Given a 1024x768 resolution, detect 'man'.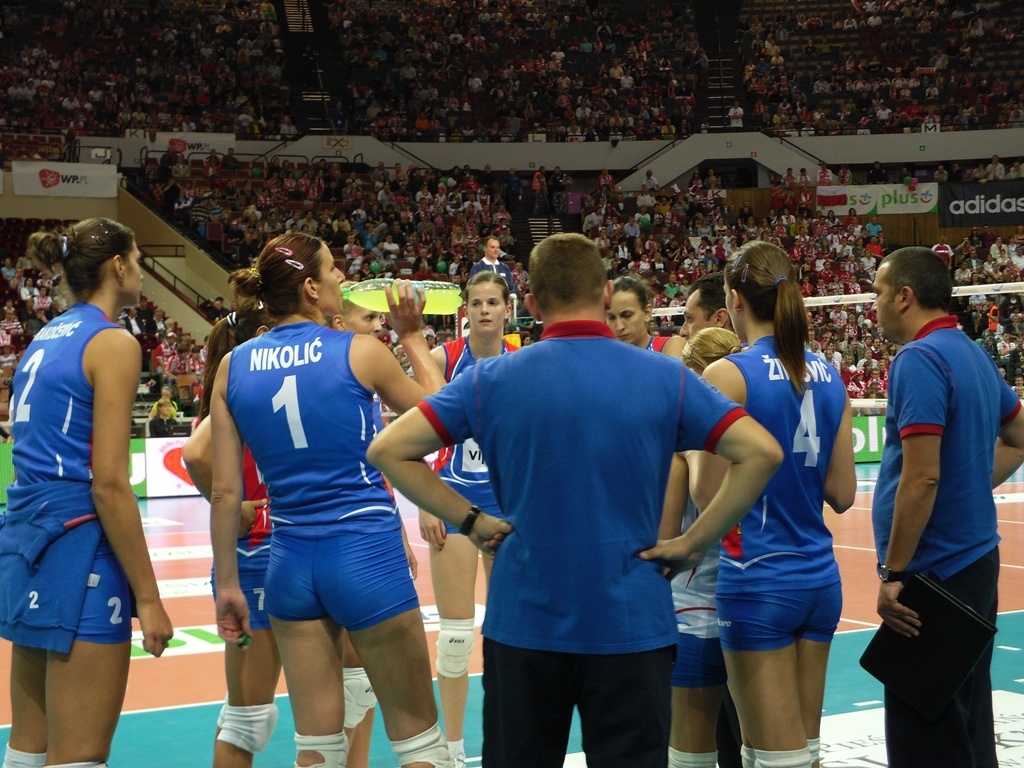
851:233:1011:761.
